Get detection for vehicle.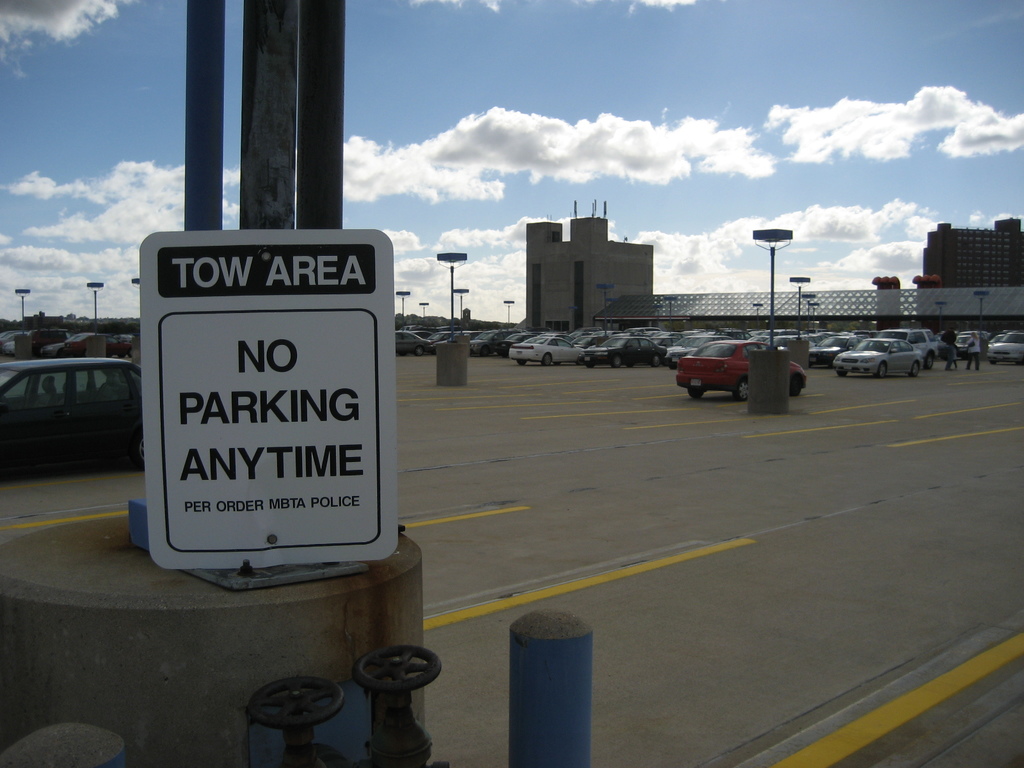
Detection: 0/362/139/484.
